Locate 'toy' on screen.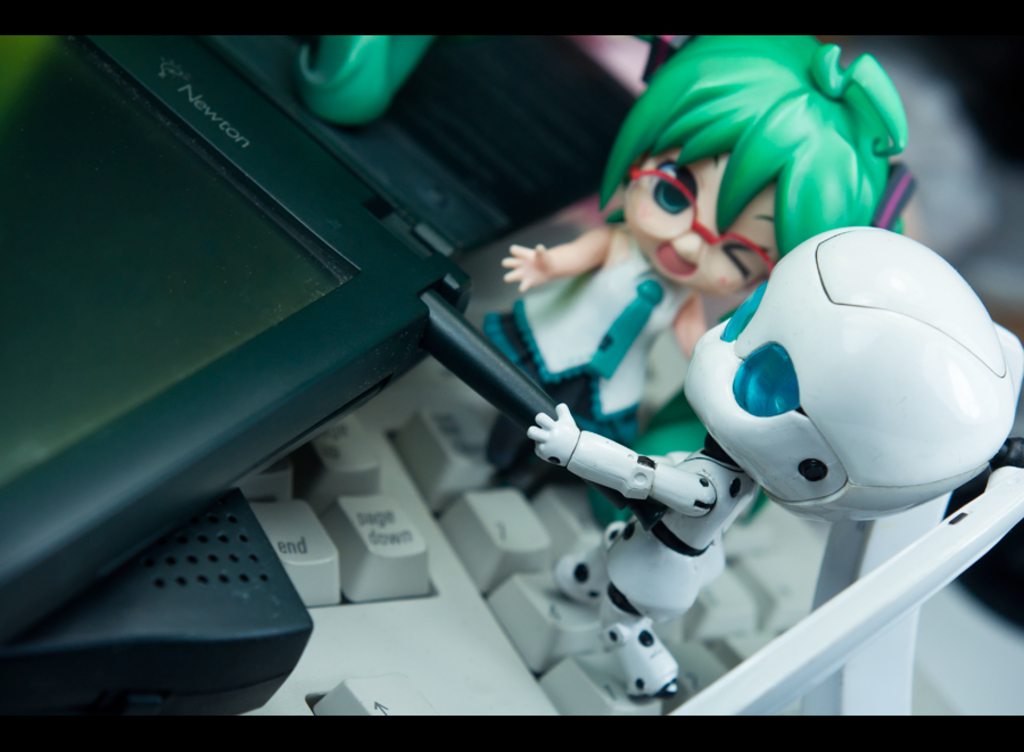
On screen at <box>494,18,942,532</box>.
